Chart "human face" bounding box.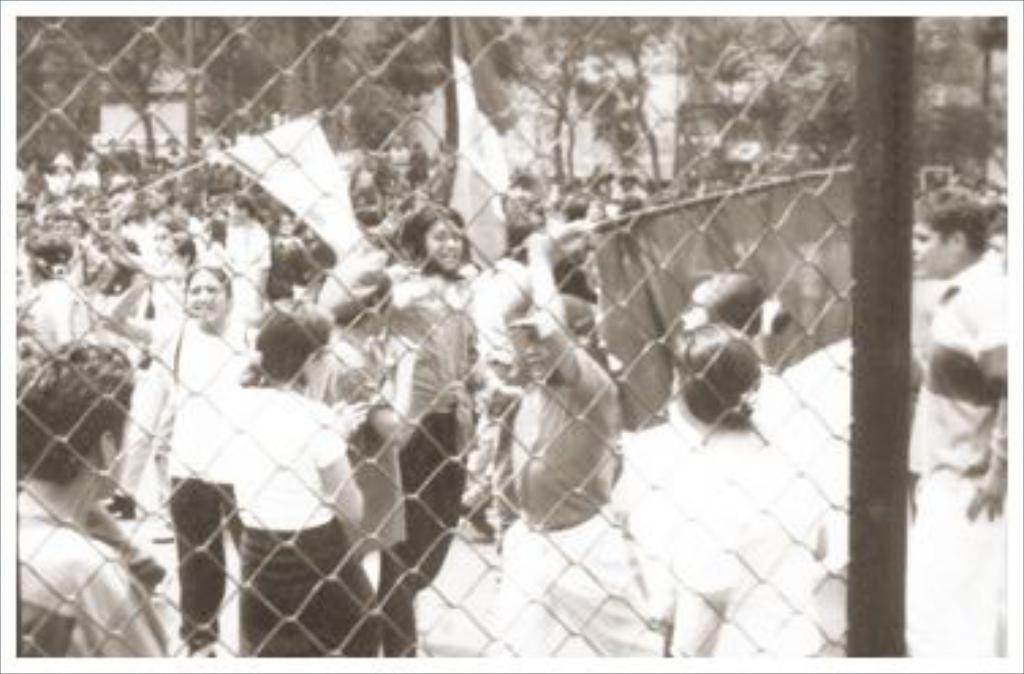
Charted: x1=149 y1=223 x2=171 y2=255.
